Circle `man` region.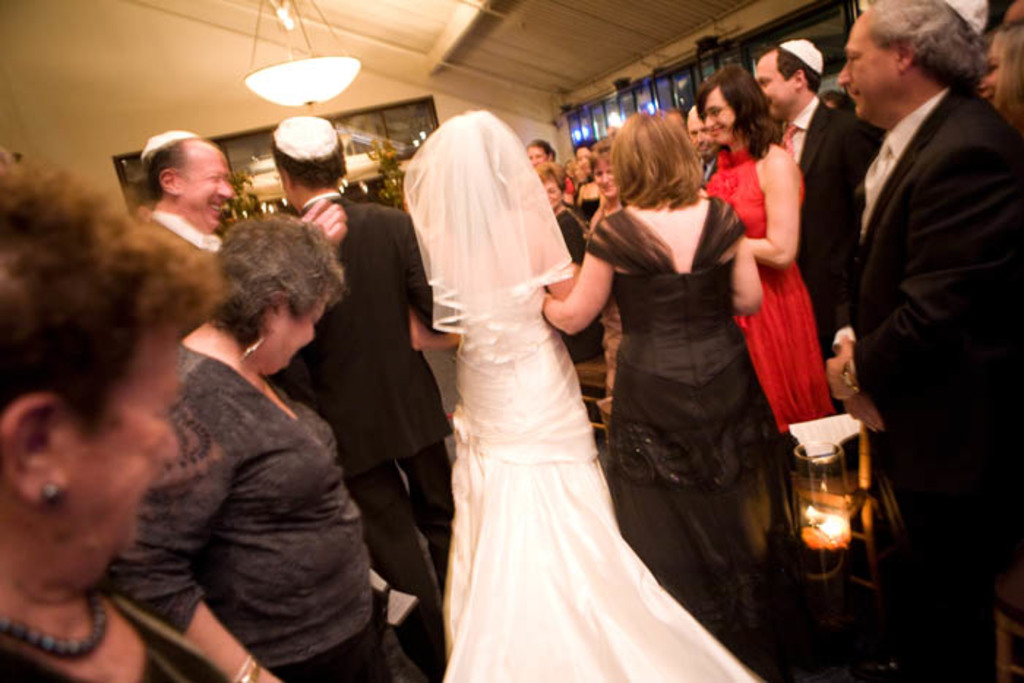
Region: [275,116,459,682].
